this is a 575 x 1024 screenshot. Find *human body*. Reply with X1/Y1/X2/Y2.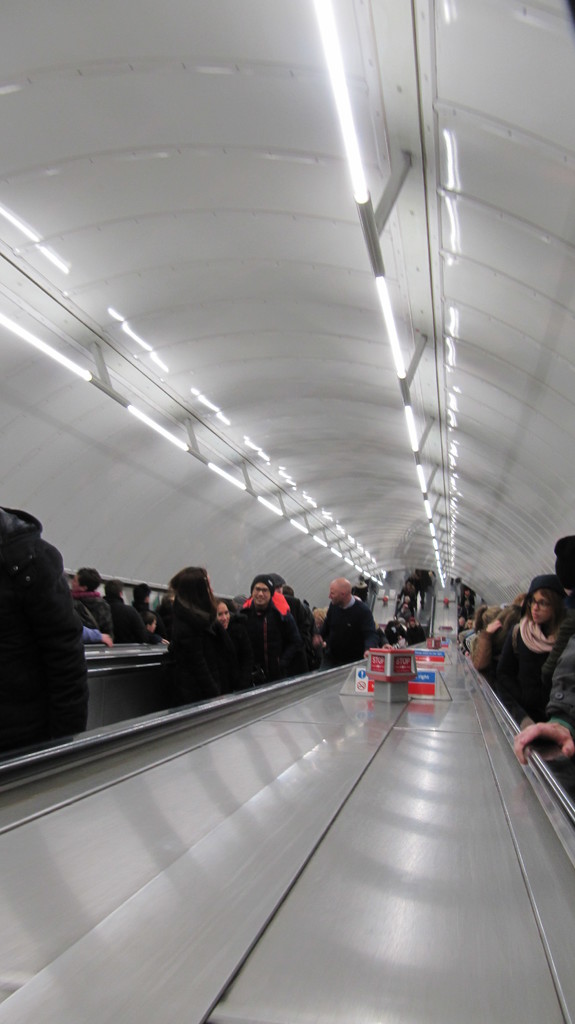
480/579/574/721.
